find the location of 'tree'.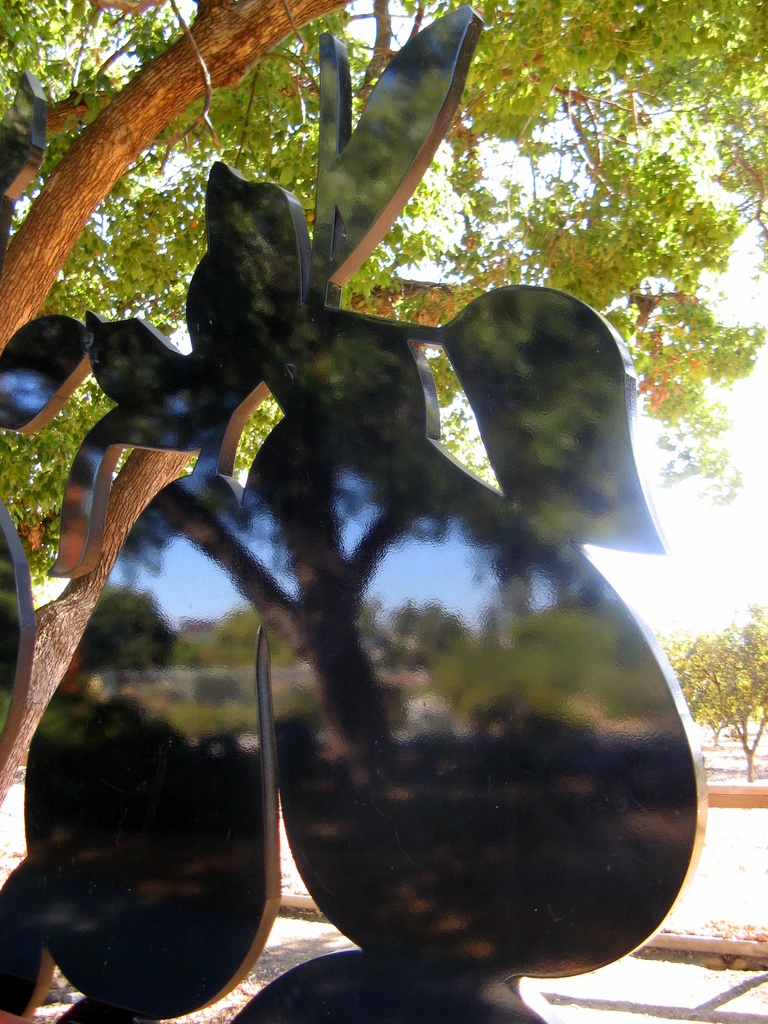
Location: <box>0,0,767,862</box>.
